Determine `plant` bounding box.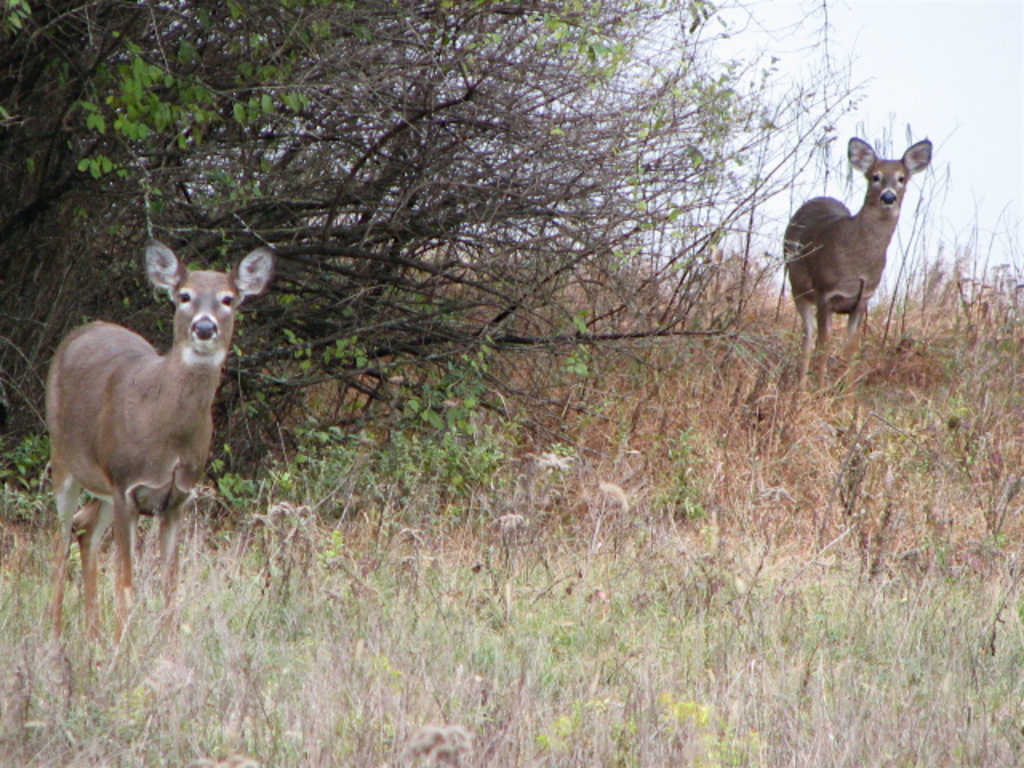
Determined: [x1=387, y1=323, x2=531, y2=493].
